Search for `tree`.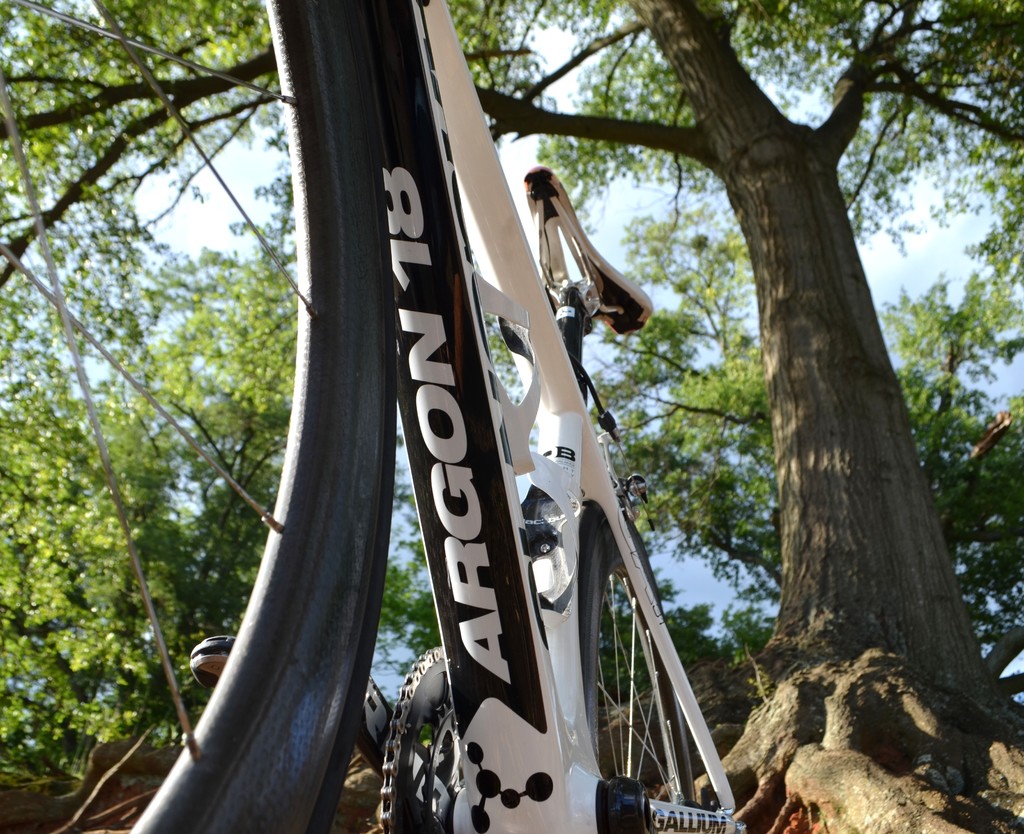
Found at pyautogui.locateOnScreen(0, 0, 1023, 833).
